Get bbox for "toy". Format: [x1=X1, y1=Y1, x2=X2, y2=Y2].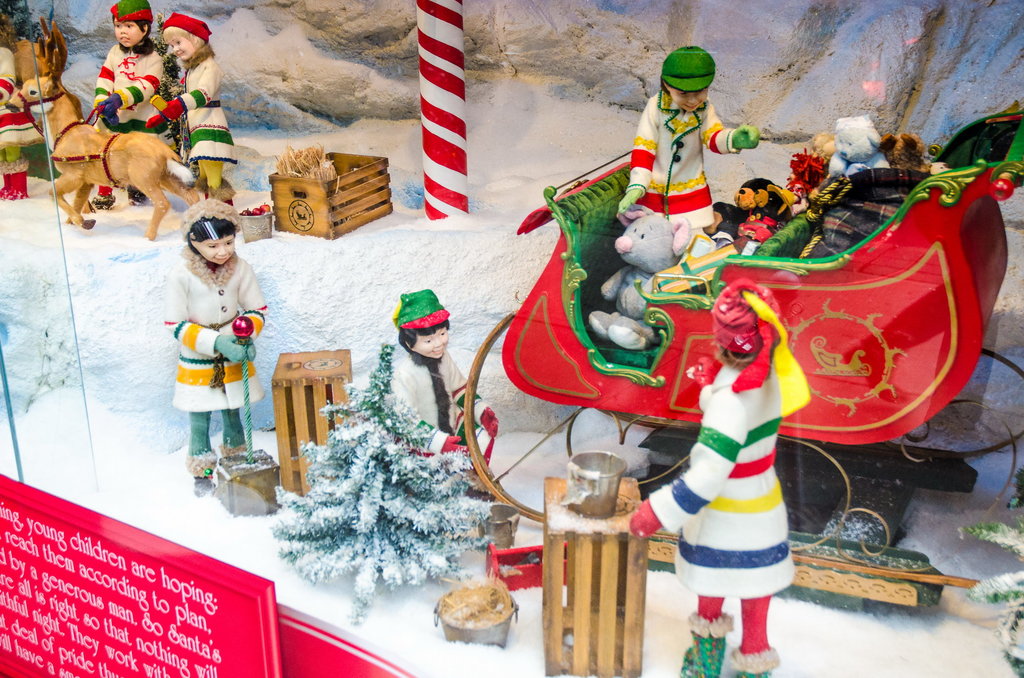
[x1=150, y1=185, x2=278, y2=496].
